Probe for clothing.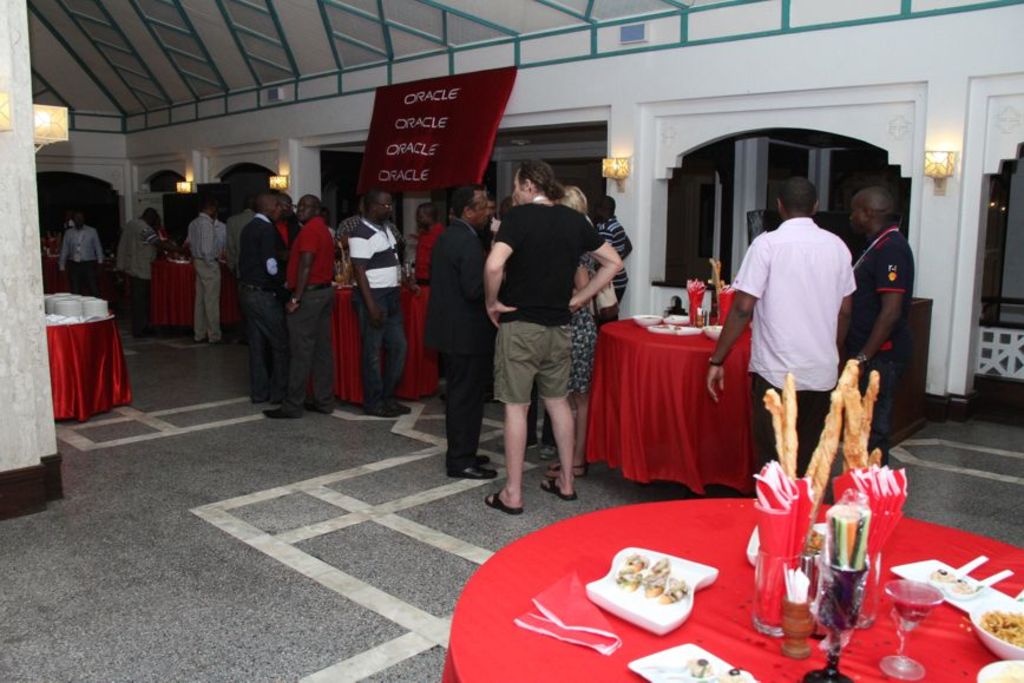
Probe result: rect(193, 221, 221, 337).
